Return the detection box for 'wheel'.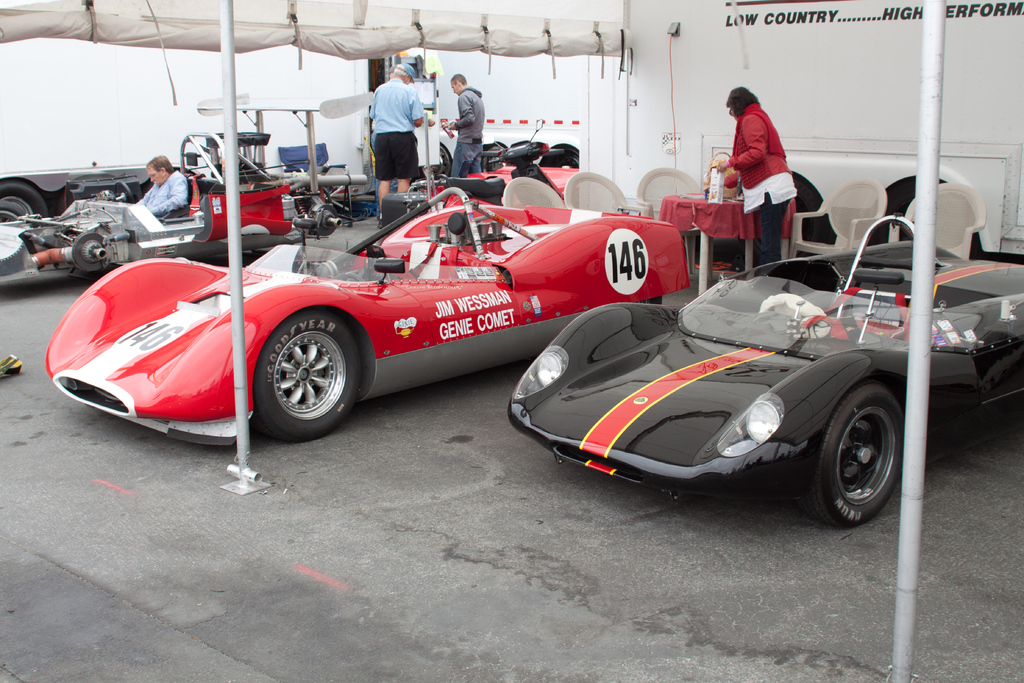
481,144,502,173.
